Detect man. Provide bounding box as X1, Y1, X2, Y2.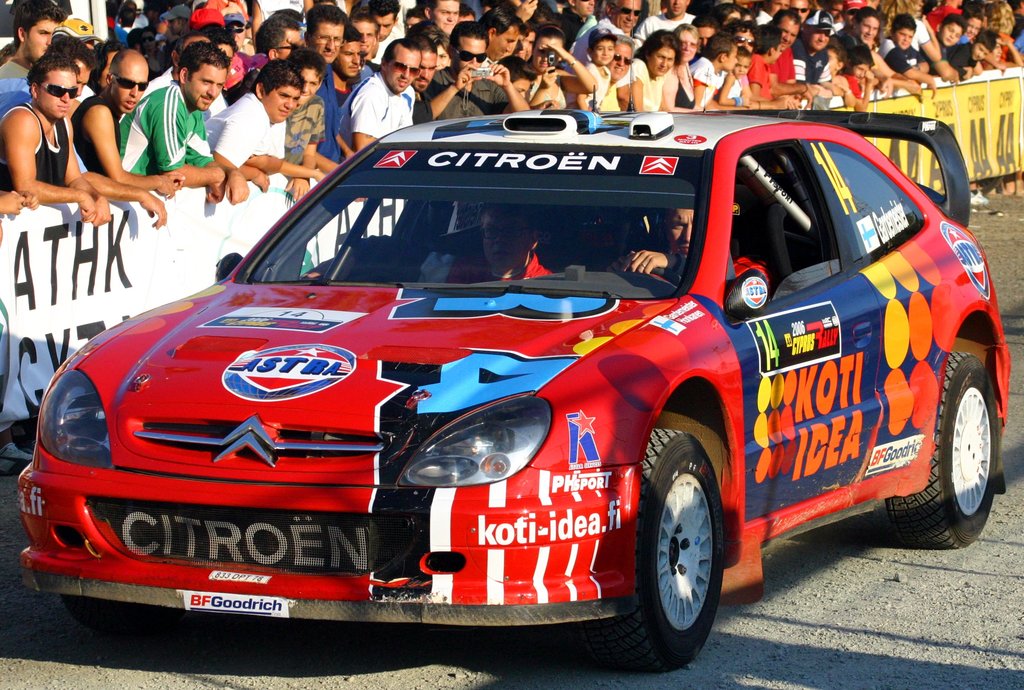
102, 45, 225, 206.
